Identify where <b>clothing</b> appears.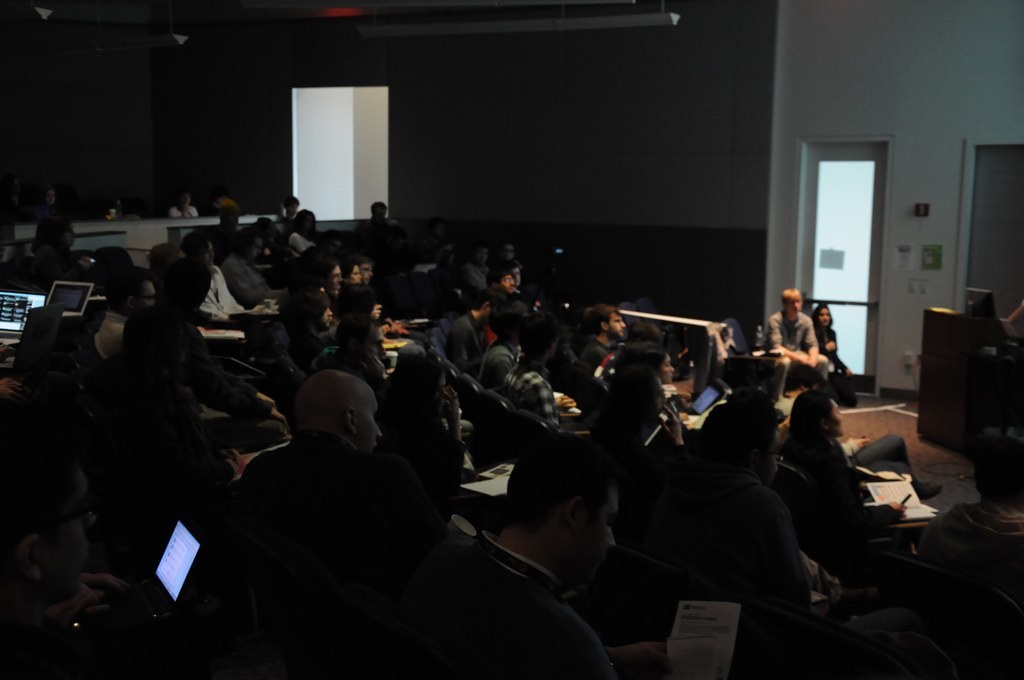
Appears at left=217, top=251, right=277, bottom=311.
